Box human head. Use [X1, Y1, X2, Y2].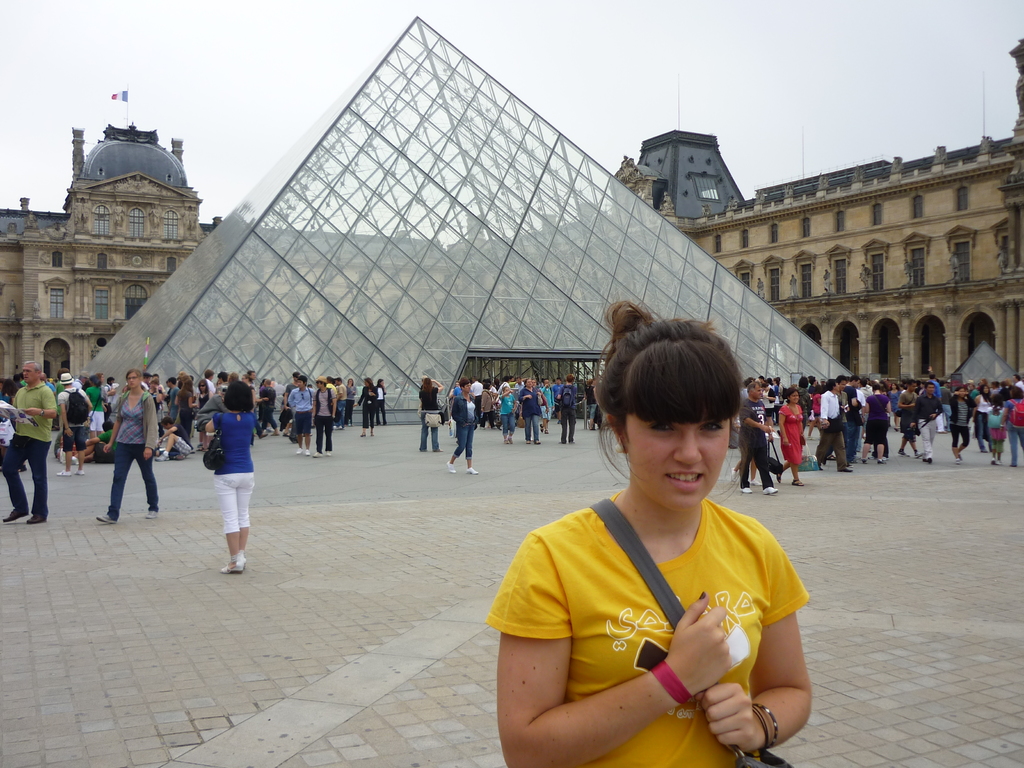
[746, 377, 763, 401].
